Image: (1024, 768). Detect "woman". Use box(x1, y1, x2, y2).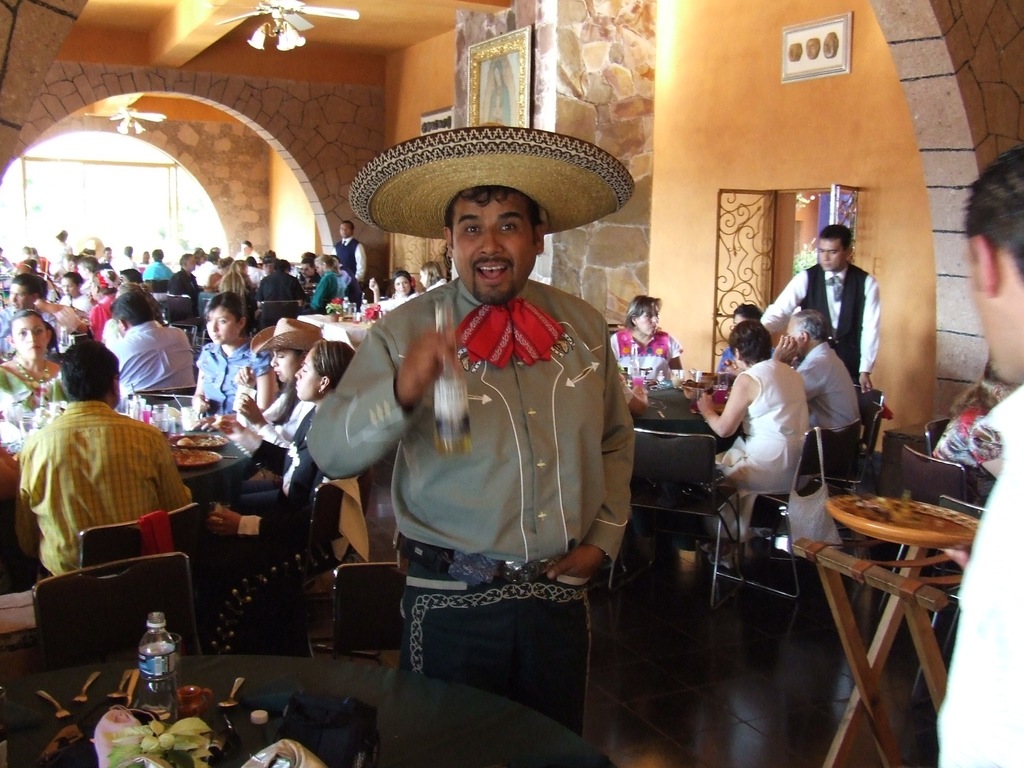
box(367, 273, 411, 307).
